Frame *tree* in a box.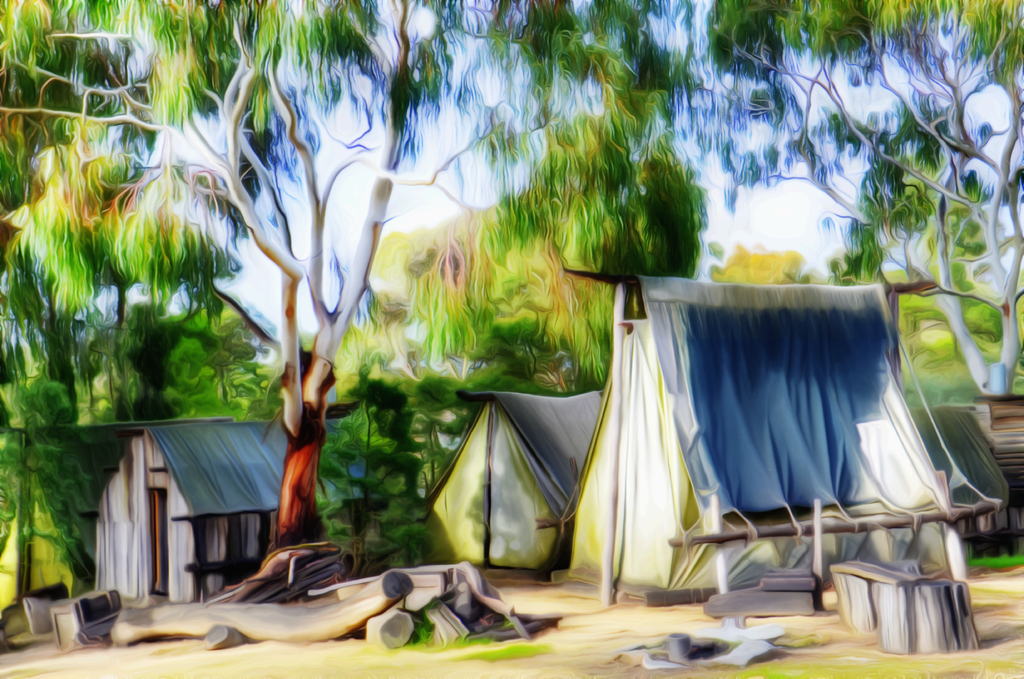
712:0:1023:400.
